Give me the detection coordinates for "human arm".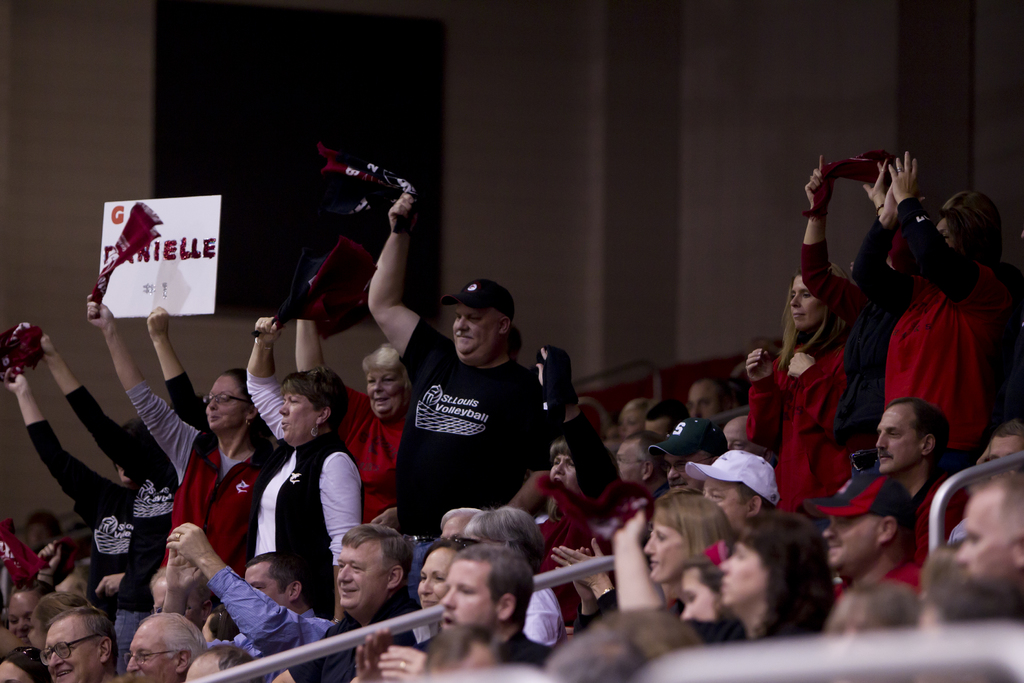
rect(601, 490, 668, 614).
